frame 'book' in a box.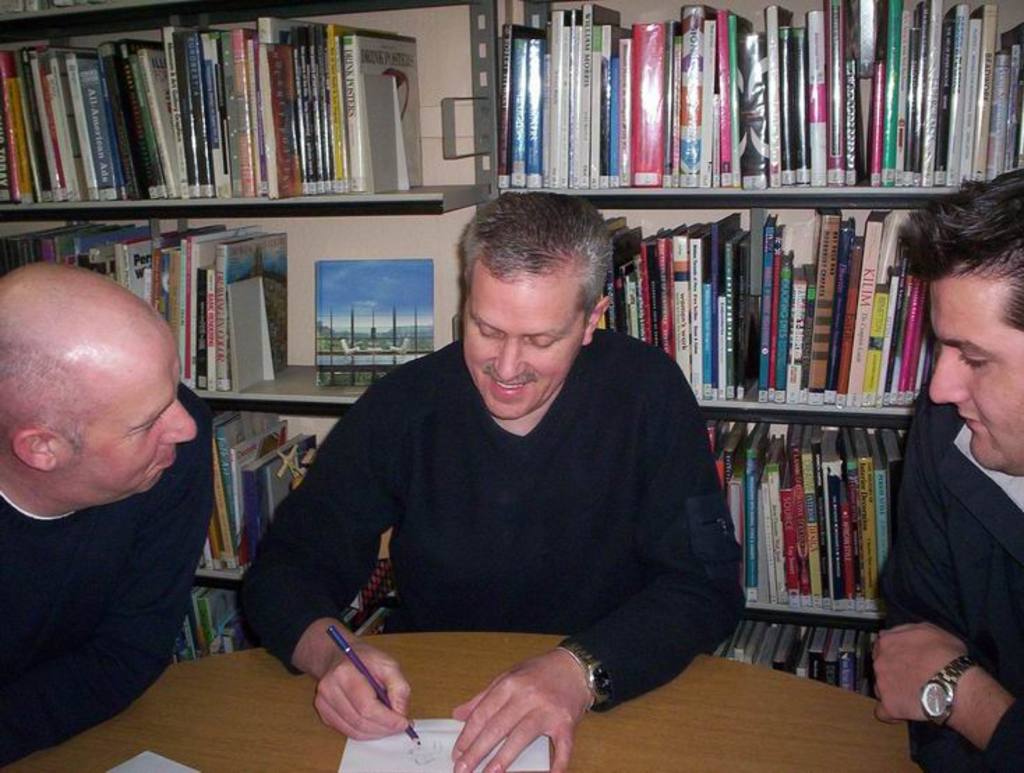
x1=502, y1=22, x2=515, y2=190.
